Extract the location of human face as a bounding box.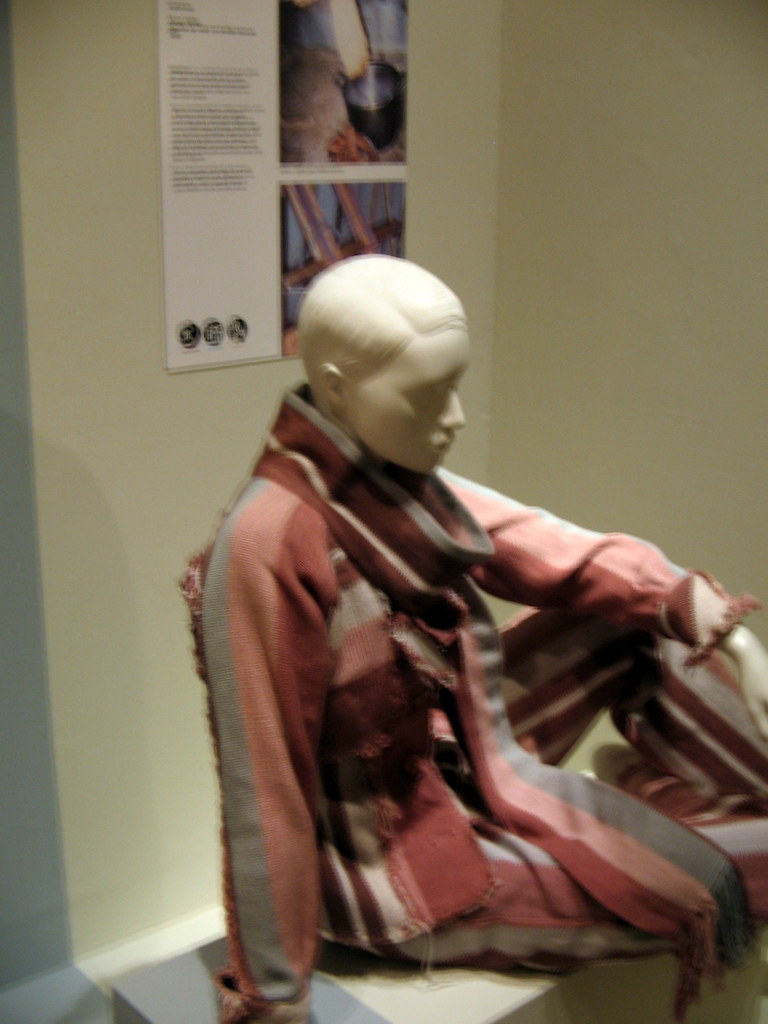
352:330:469:476.
